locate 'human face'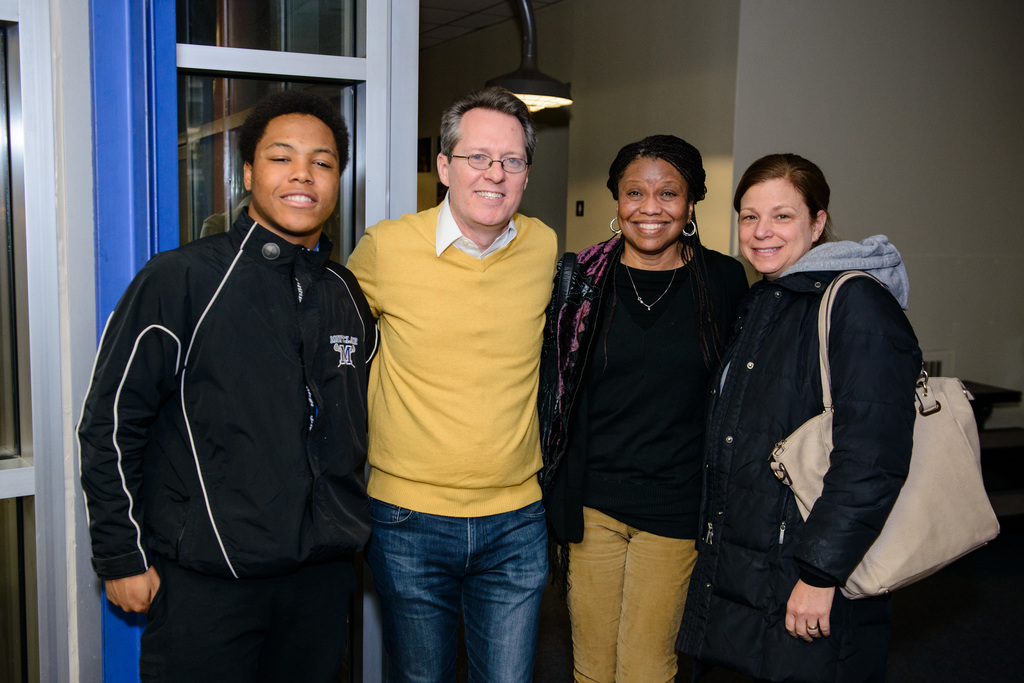
(448,106,529,225)
